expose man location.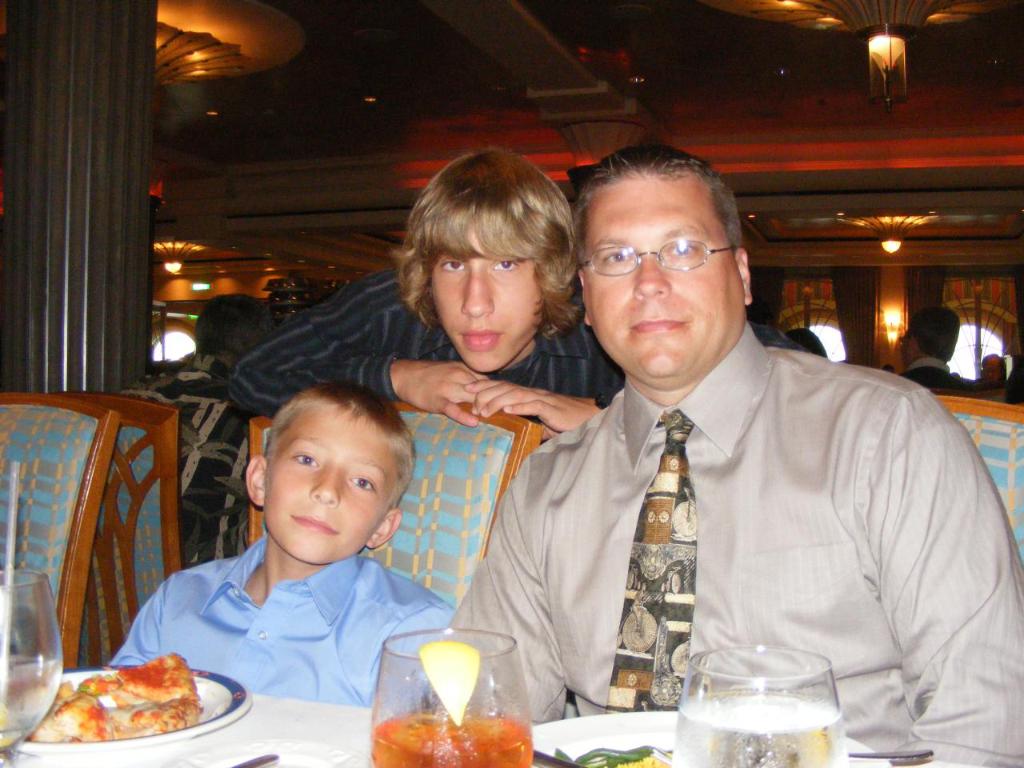
Exposed at bbox=[887, 303, 987, 405].
